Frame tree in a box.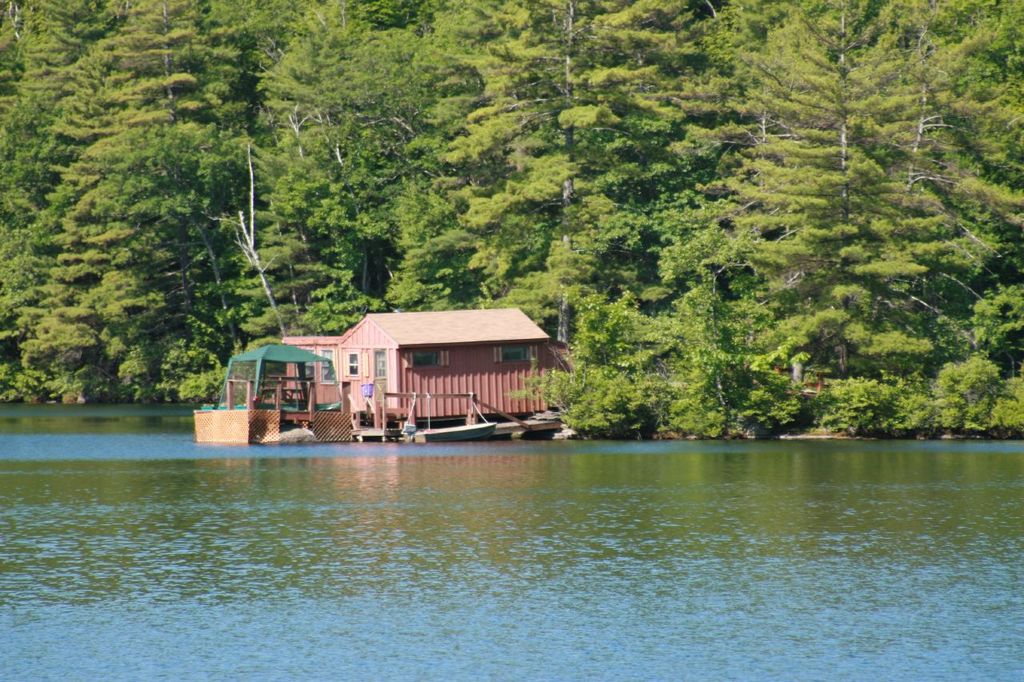
region(0, 0, 48, 178).
